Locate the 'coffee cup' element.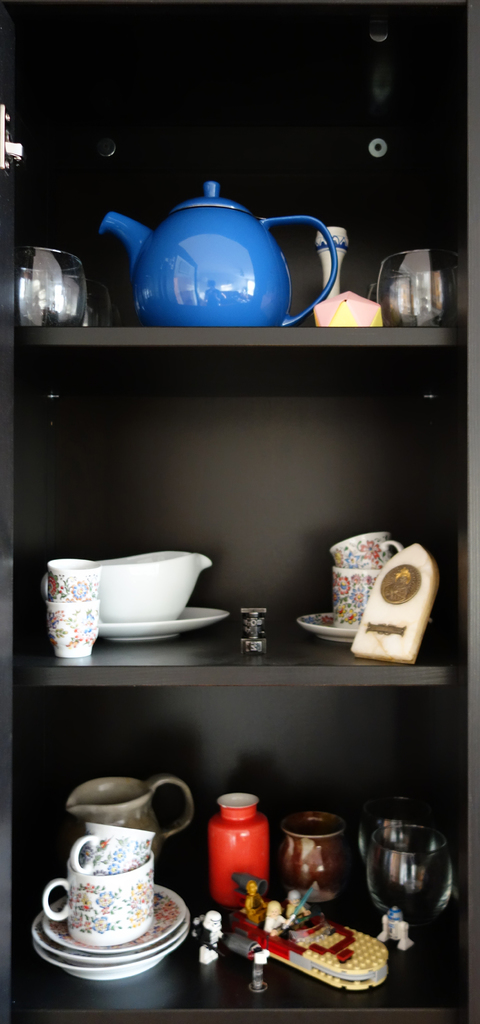
Element bbox: [324,527,404,571].
